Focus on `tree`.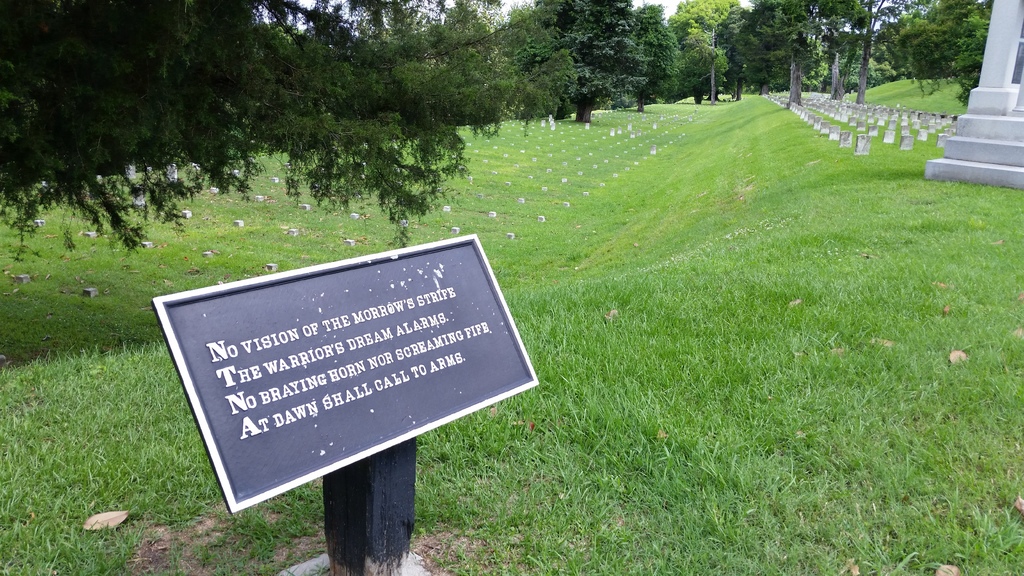
Focused at l=883, t=0, r=1002, b=106.
